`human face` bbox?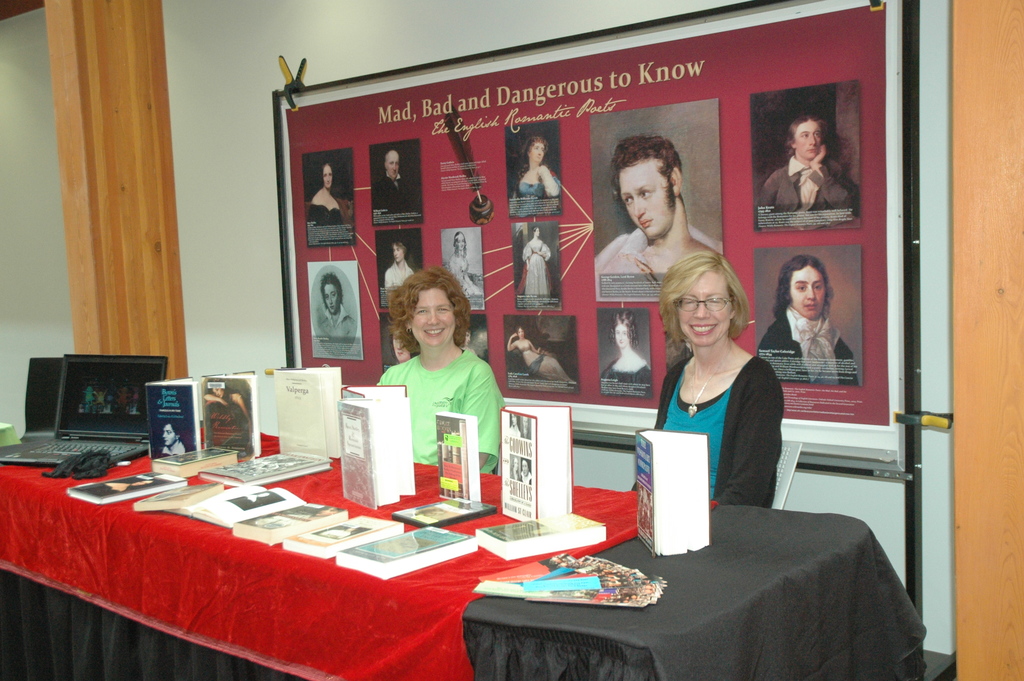
region(794, 124, 820, 162)
